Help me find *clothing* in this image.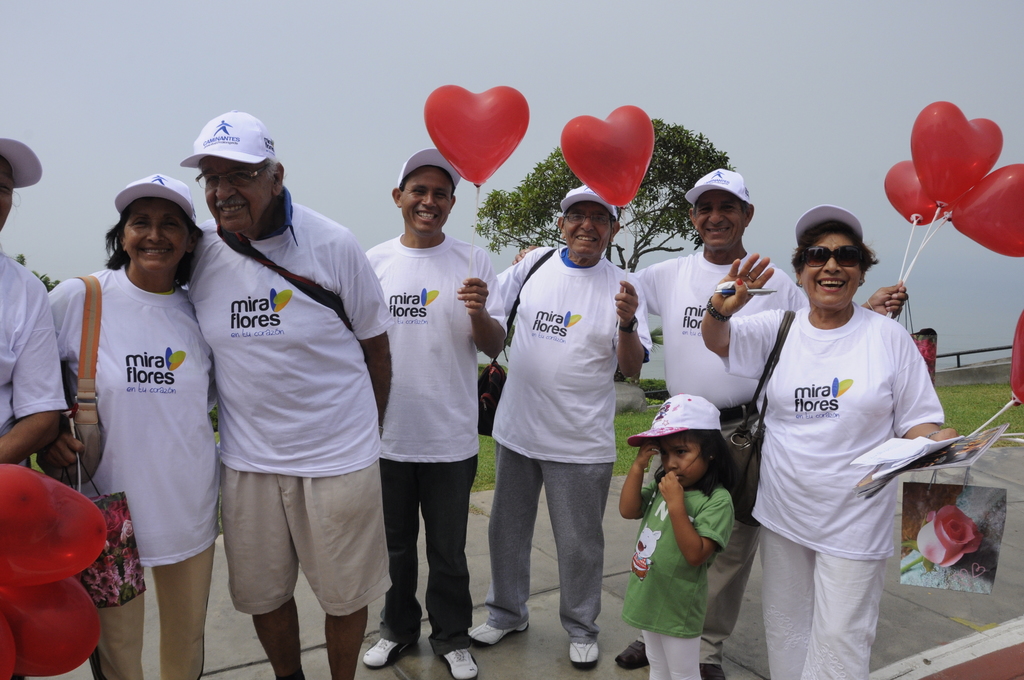
Found it: locate(486, 239, 647, 469).
